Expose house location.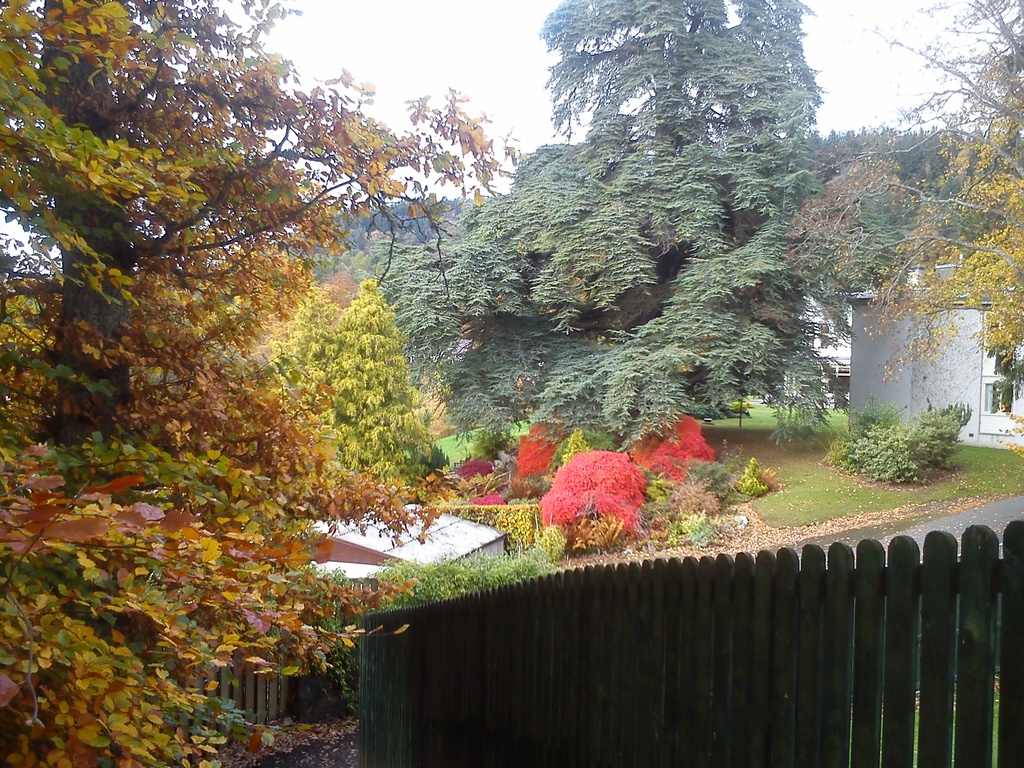
Exposed at bbox(730, 284, 859, 412).
